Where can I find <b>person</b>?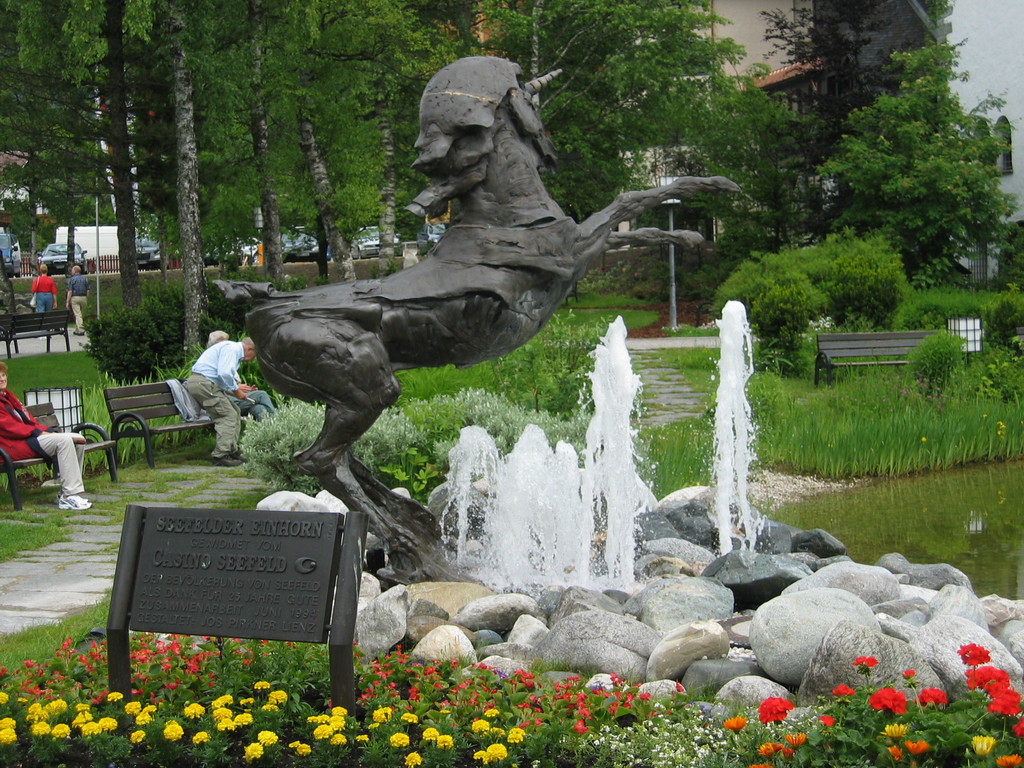
You can find it at left=183, top=333, right=256, bottom=465.
